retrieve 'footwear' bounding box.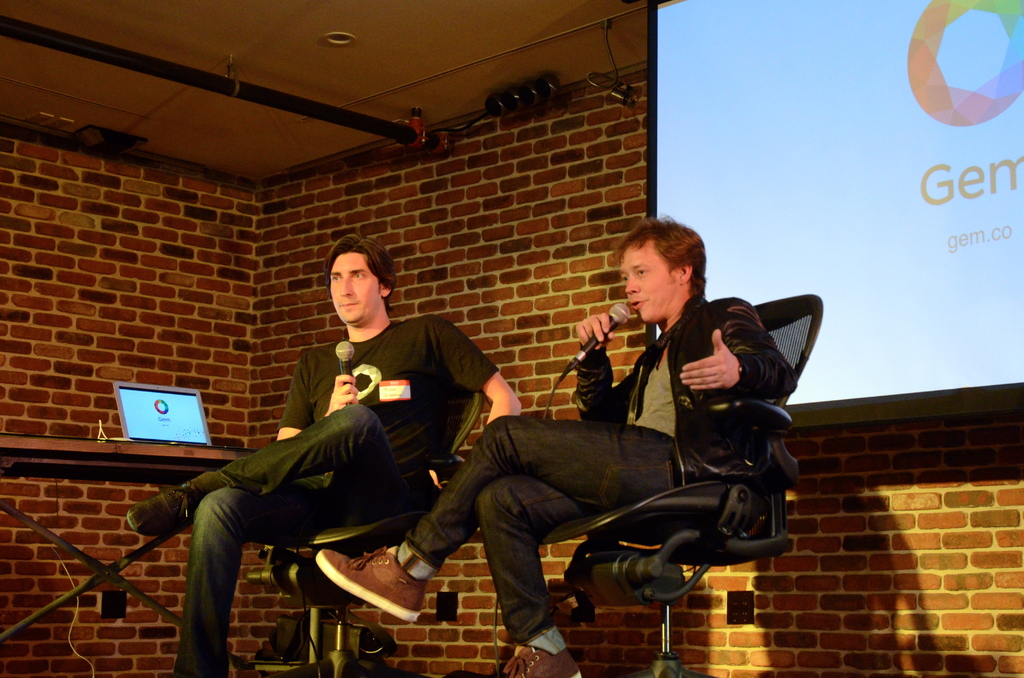
Bounding box: (left=129, top=480, right=207, bottom=535).
